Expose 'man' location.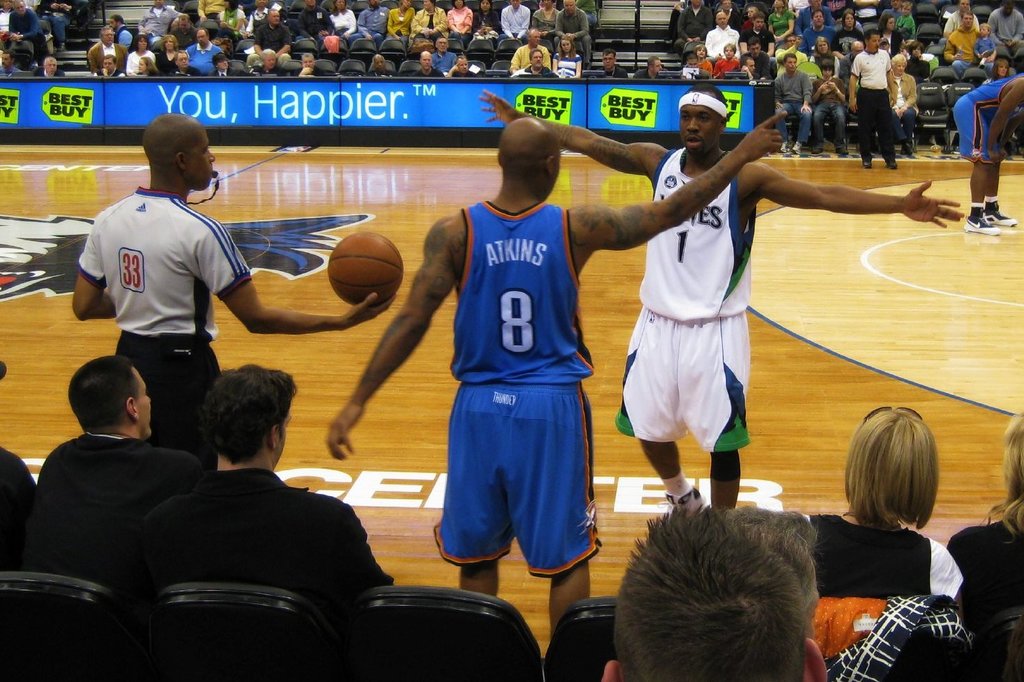
Exposed at 284/52/336/77.
